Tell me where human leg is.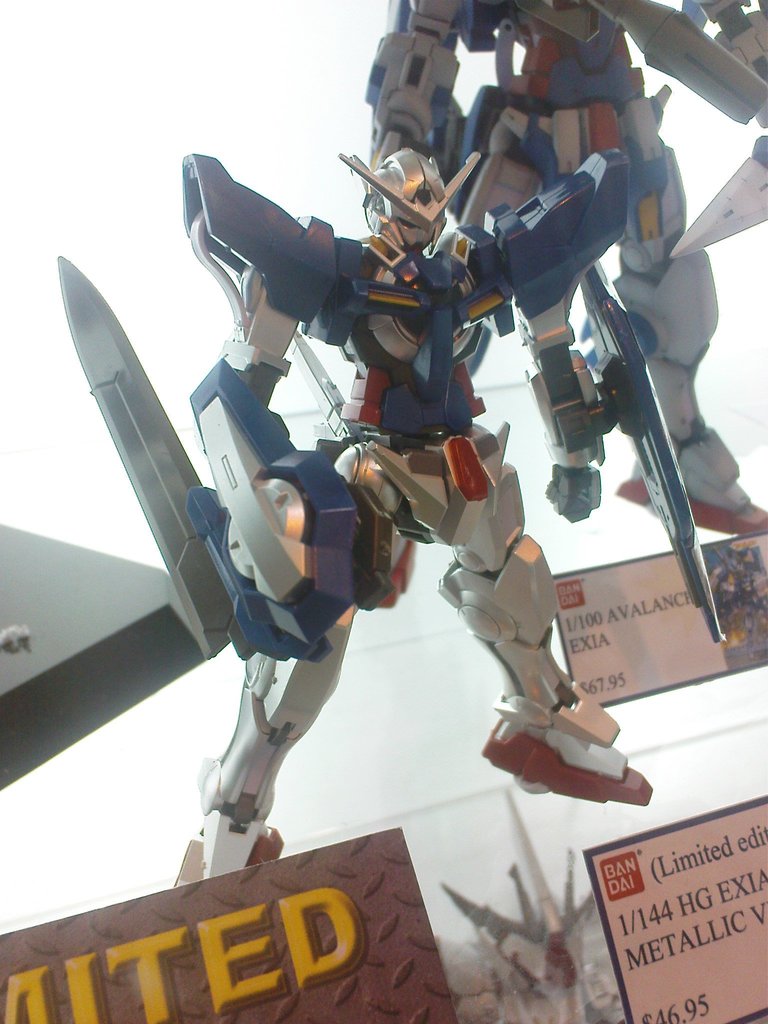
human leg is at BBox(623, 185, 767, 536).
